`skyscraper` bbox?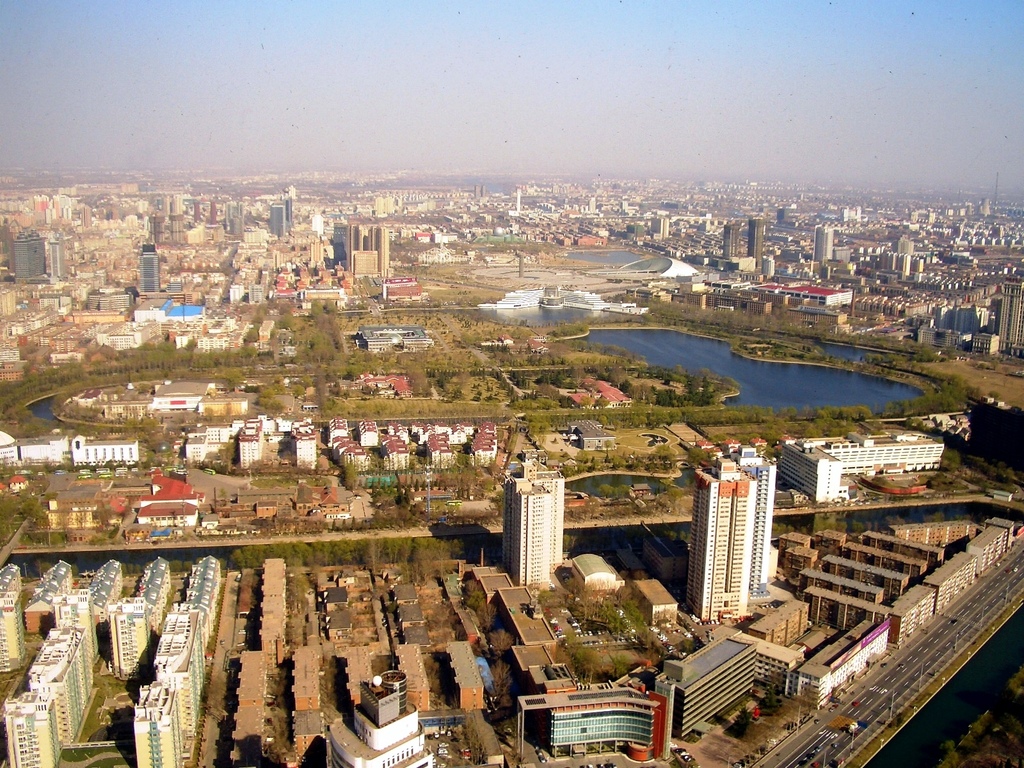
x1=695 y1=442 x2=772 y2=627
